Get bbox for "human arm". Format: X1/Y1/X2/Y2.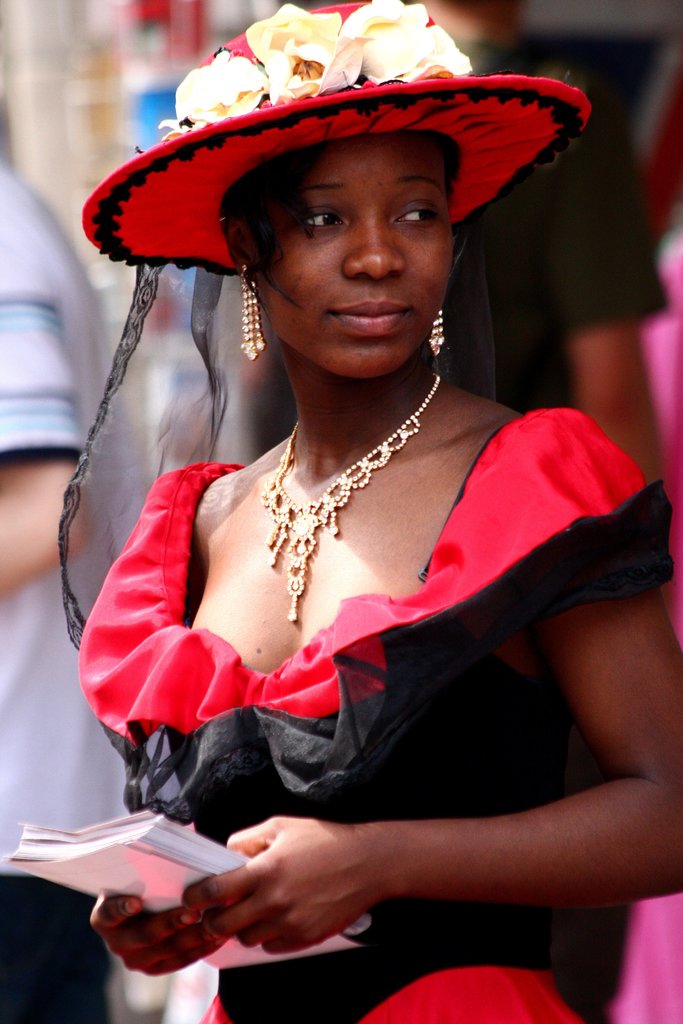
343/633/660/954.
